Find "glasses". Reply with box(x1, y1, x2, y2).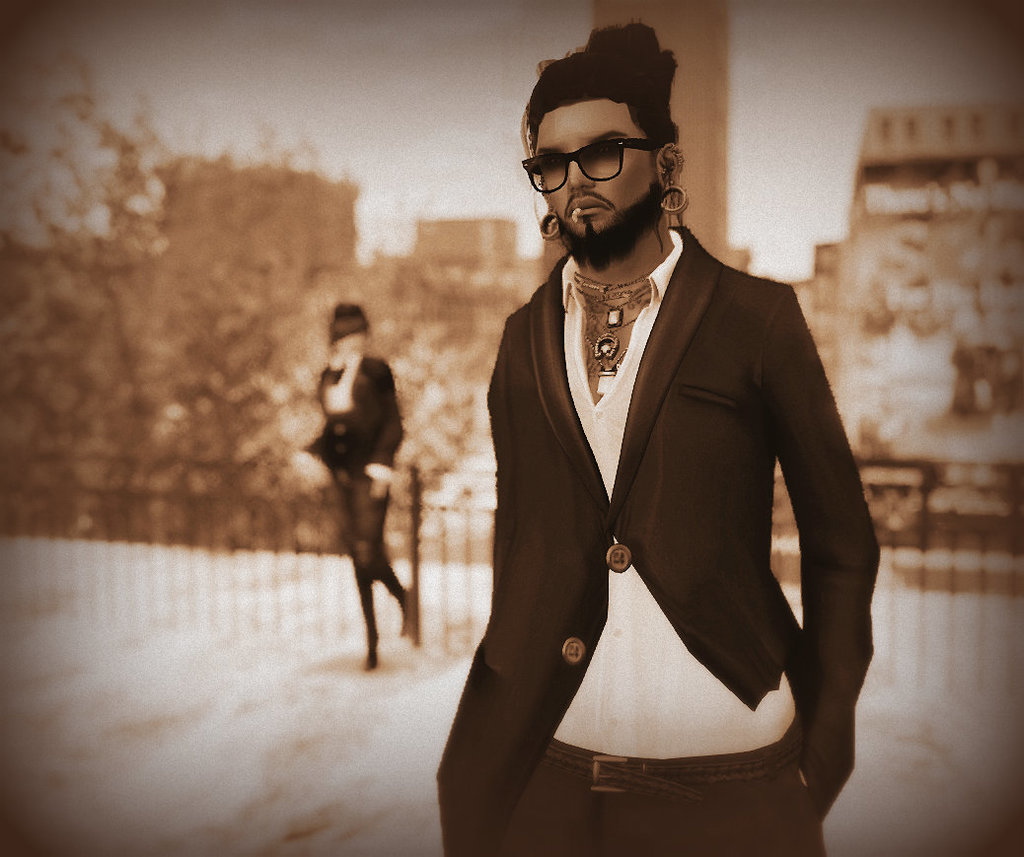
box(527, 128, 666, 184).
